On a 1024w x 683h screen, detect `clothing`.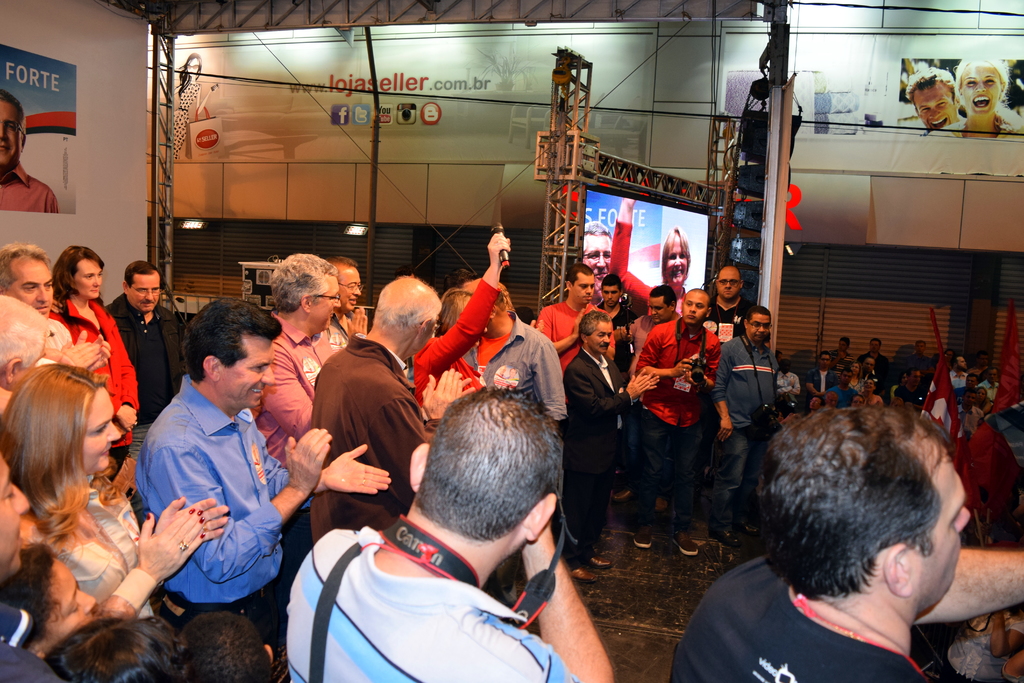
box=[805, 363, 836, 388].
